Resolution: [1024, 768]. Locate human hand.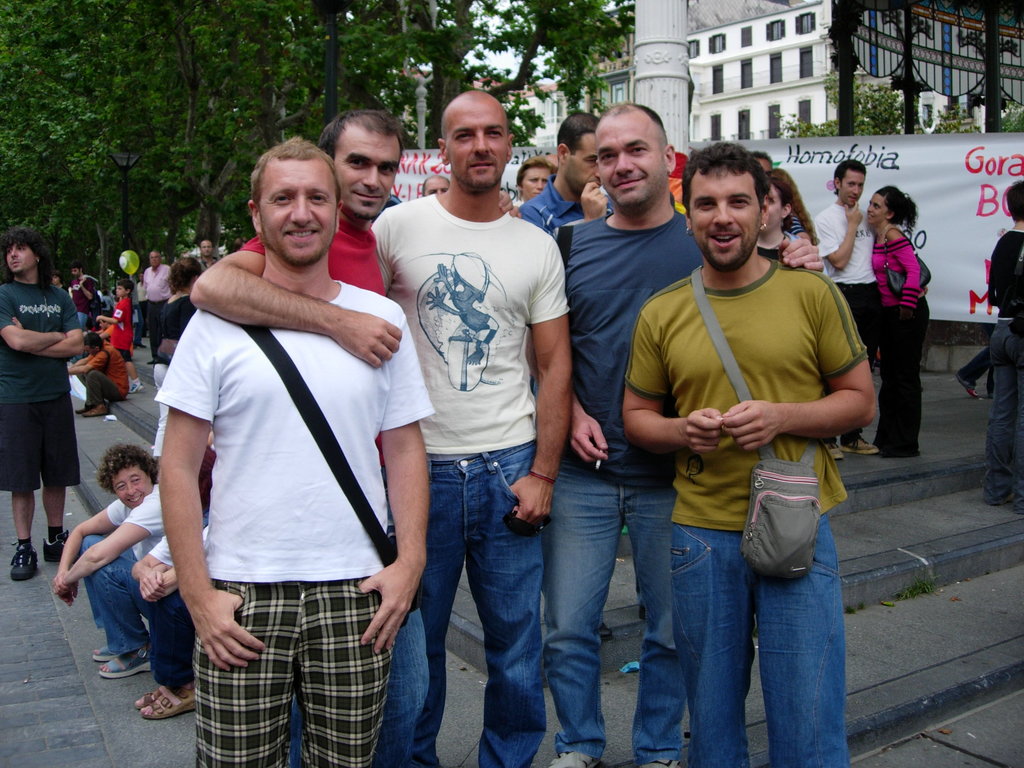
[505,472,555,532].
